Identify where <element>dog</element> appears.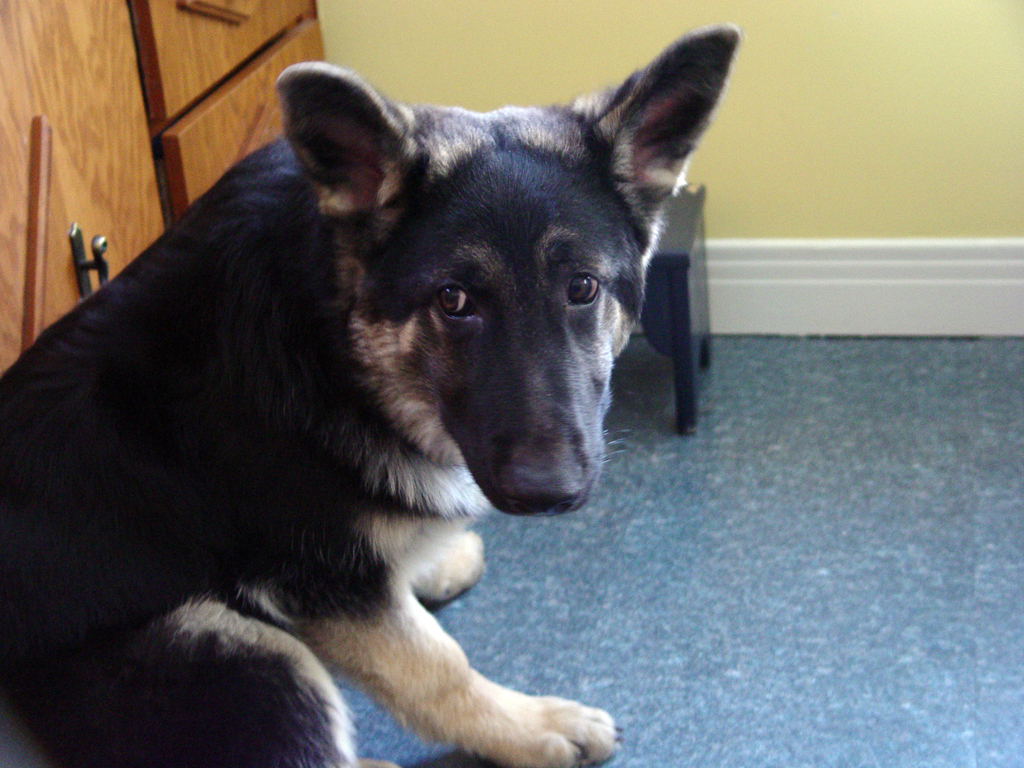
Appears at <box>0,17,744,767</box>.
